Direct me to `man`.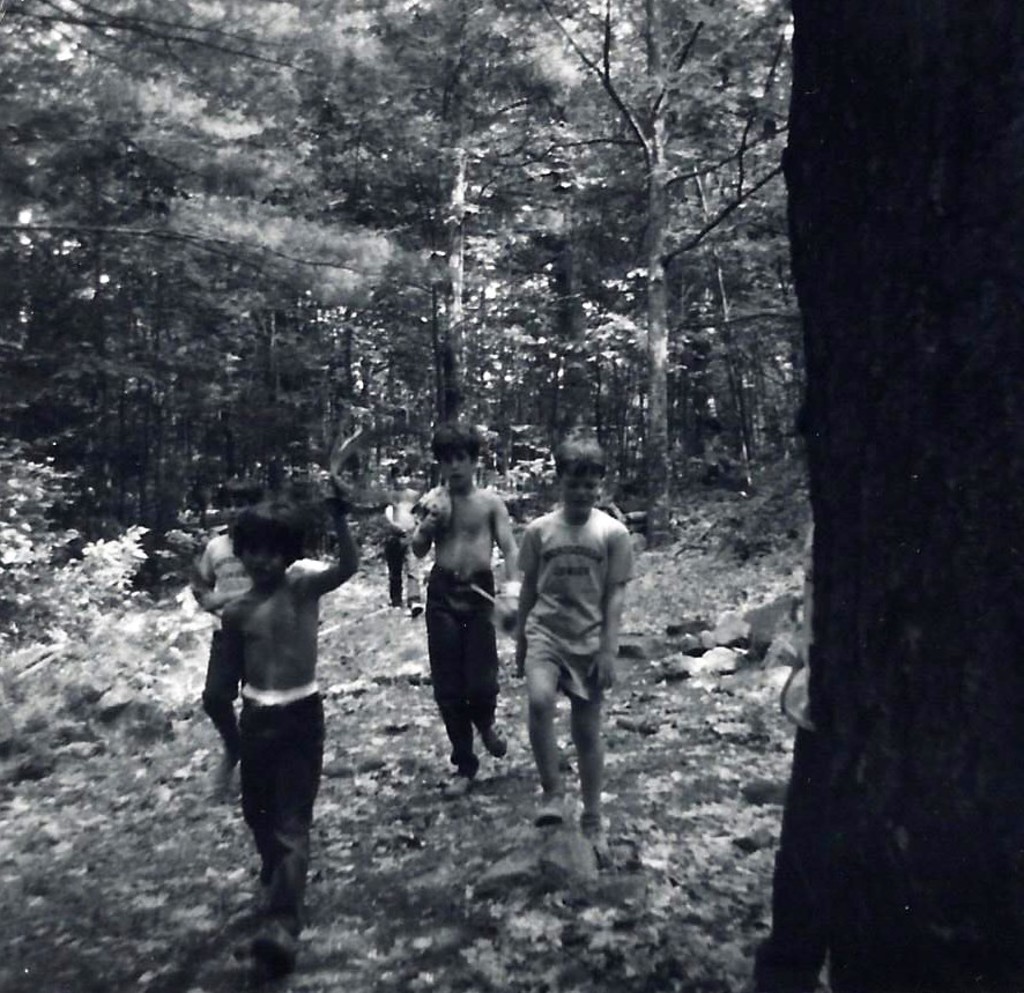
Direction: BBox(473, 461, 615, 846).
